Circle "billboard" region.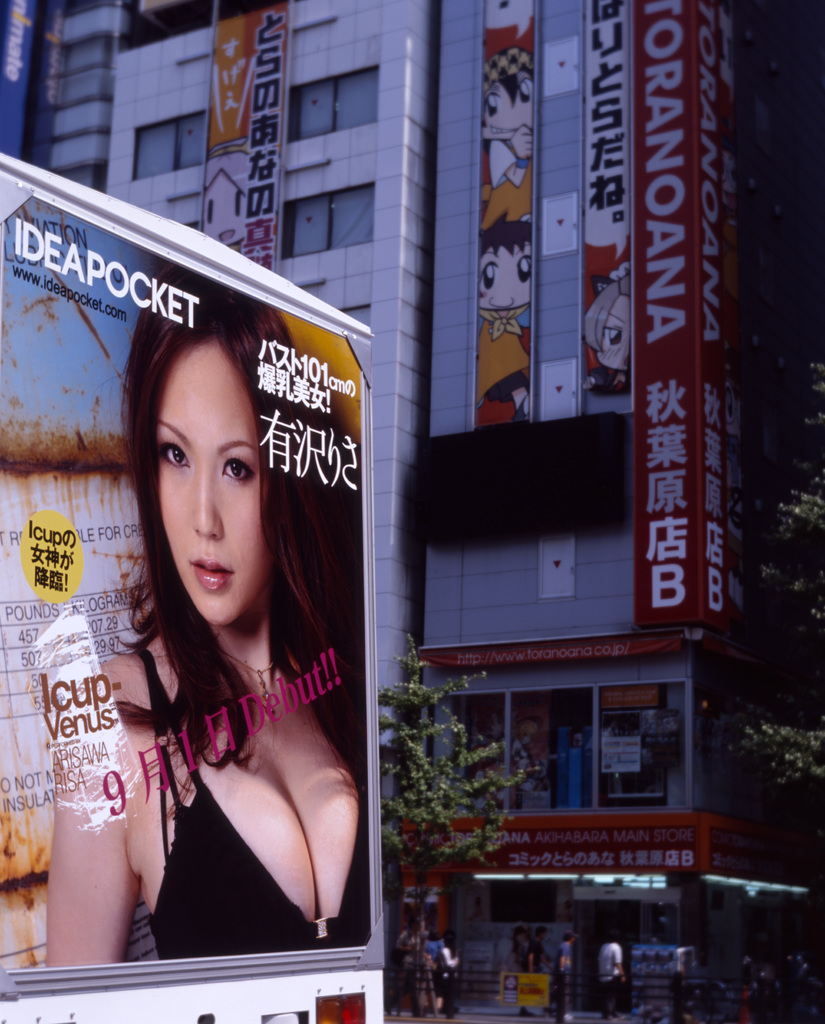
Region: 180,0,291,262.
